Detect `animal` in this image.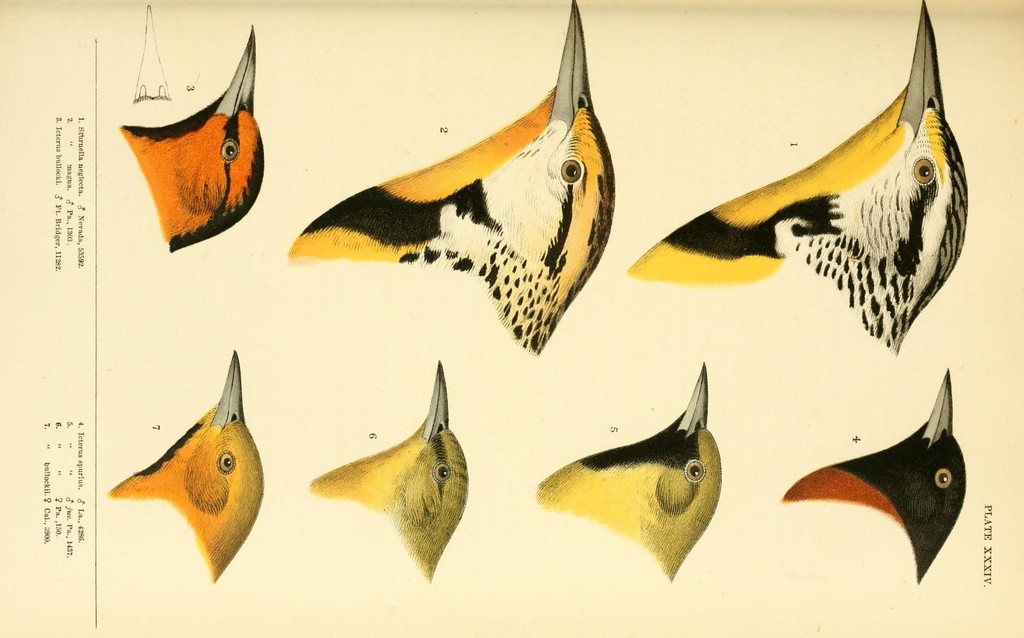
Detection: 104/350/266/586.
